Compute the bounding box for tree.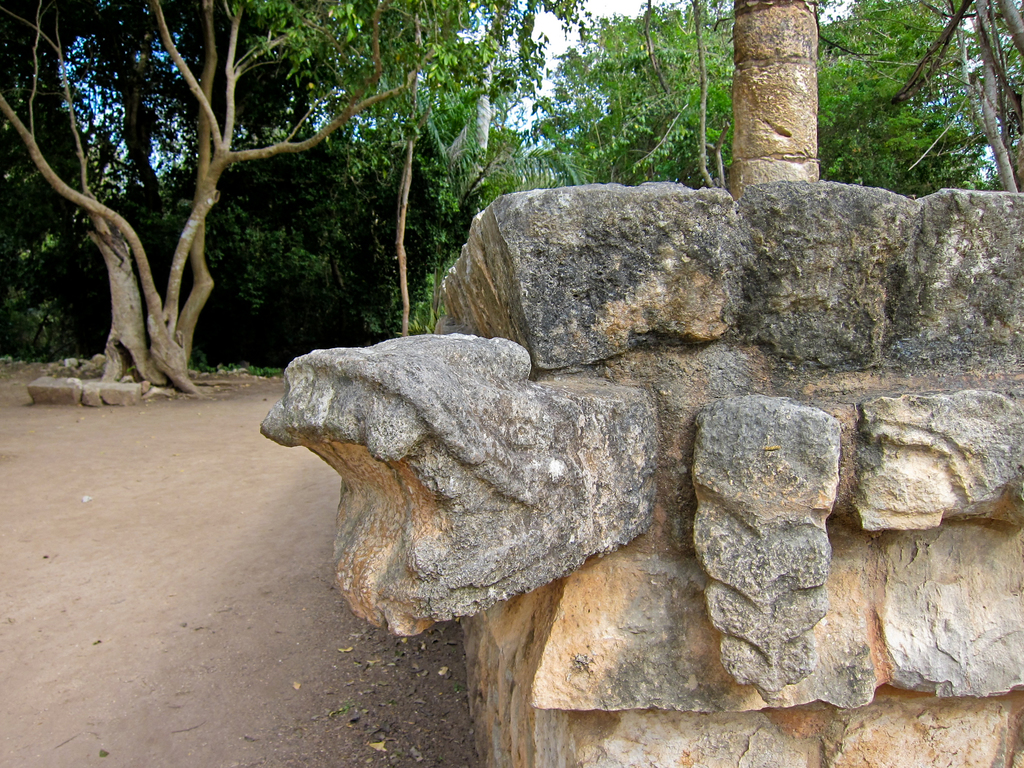
<box>0,0,580,394</box>.
